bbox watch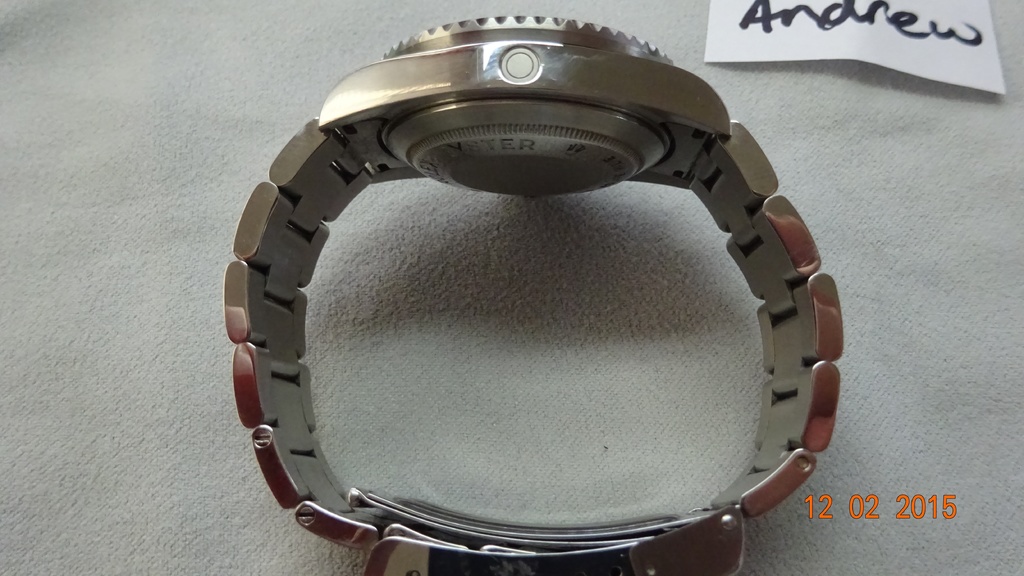
{"left": 225, "top": 8, "right": 843, "bottom": 575}
